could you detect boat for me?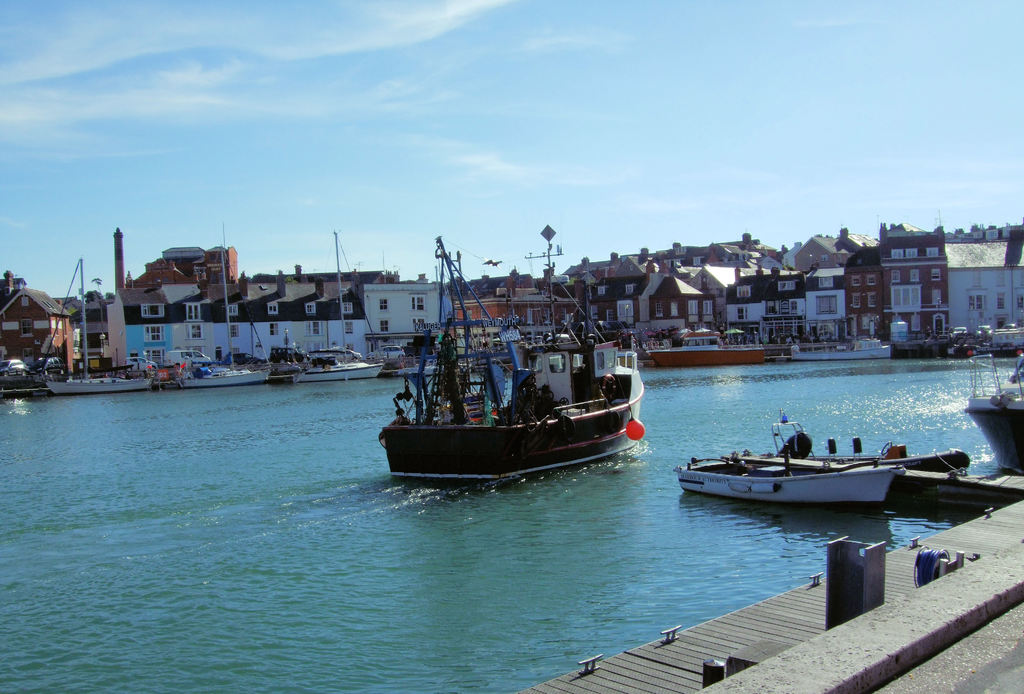
Detection result: [x1=379, y1=263, x2=691, y2=491].
